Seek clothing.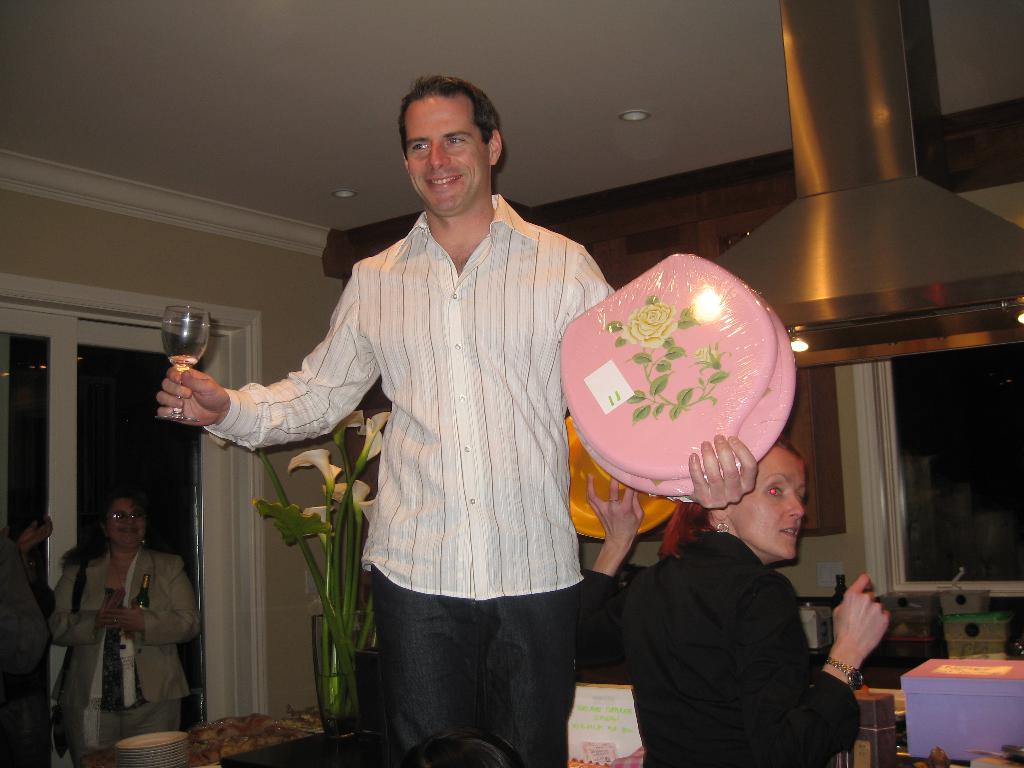
51:548:208:767.
